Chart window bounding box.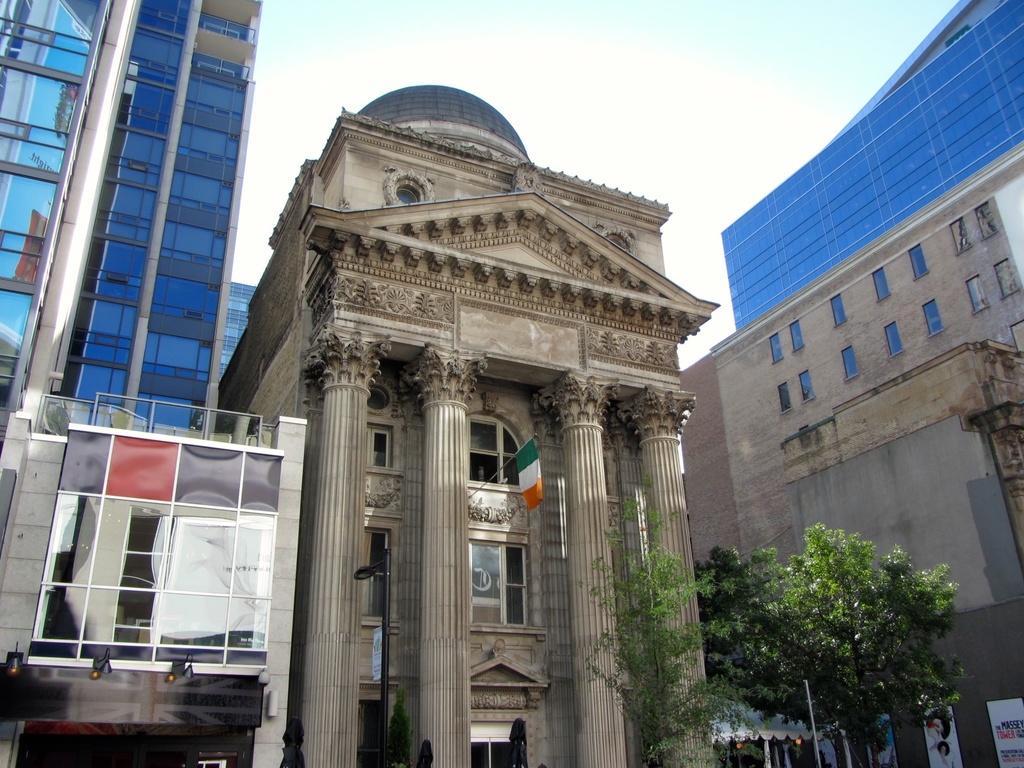
Charted: (885,316,904,355).
